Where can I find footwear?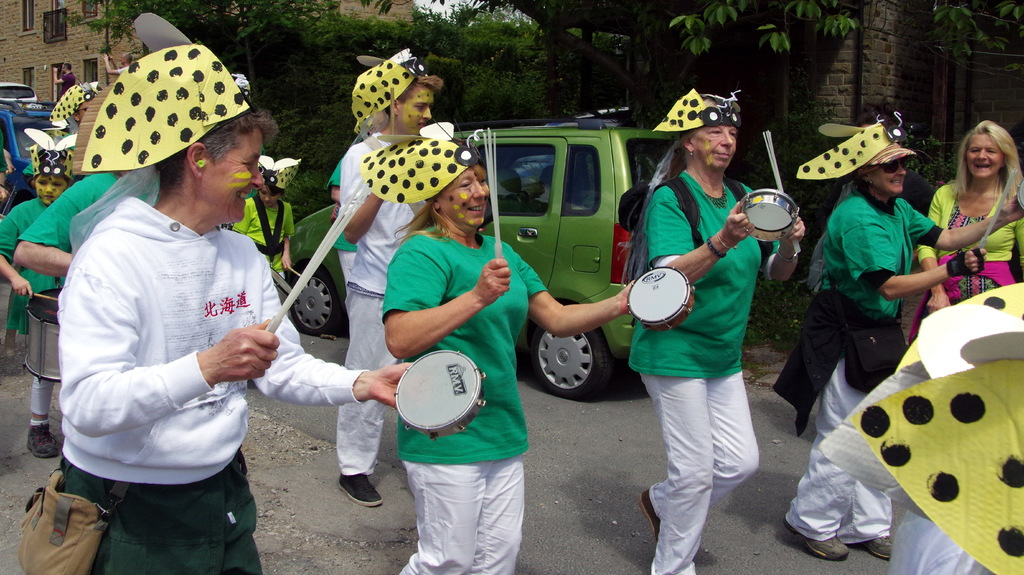
You can find it at <box>782,514,849,562</box>.
